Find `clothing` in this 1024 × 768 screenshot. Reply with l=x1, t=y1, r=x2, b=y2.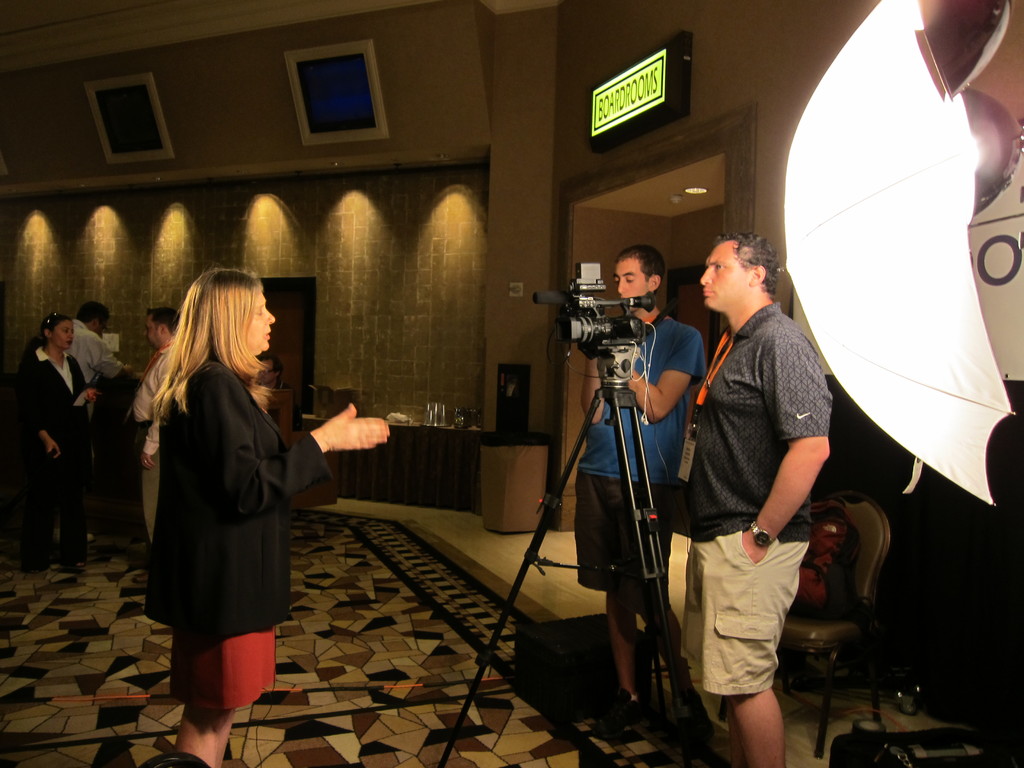
l=689, t=301, r=834, b=539.
